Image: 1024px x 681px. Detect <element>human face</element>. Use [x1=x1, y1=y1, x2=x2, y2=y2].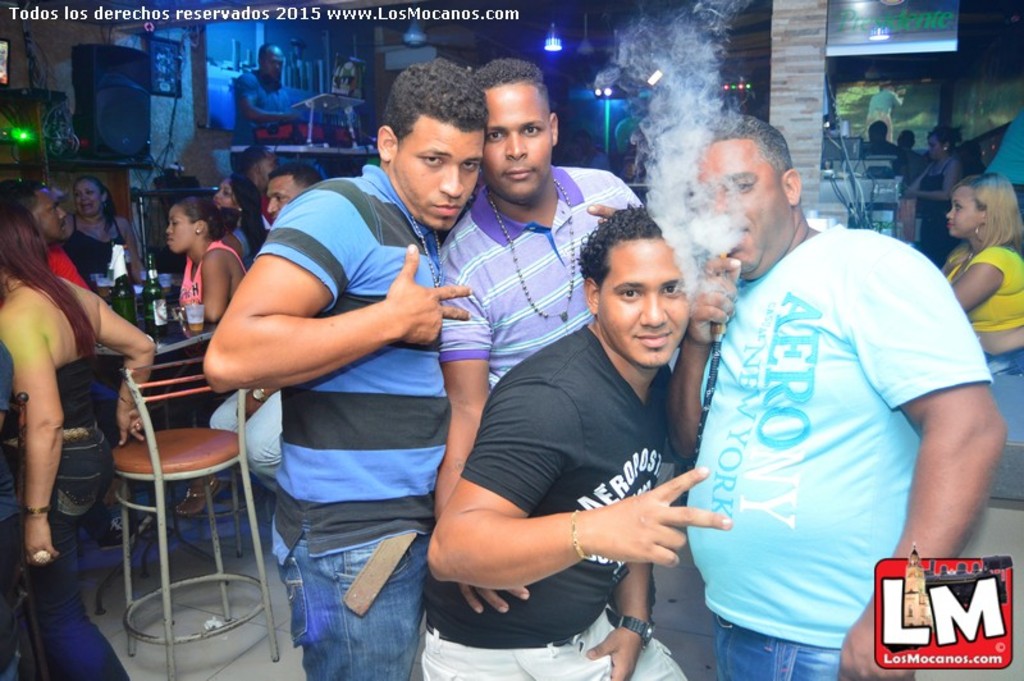
[x1=602, y1=239, x2=696, y2=364].
